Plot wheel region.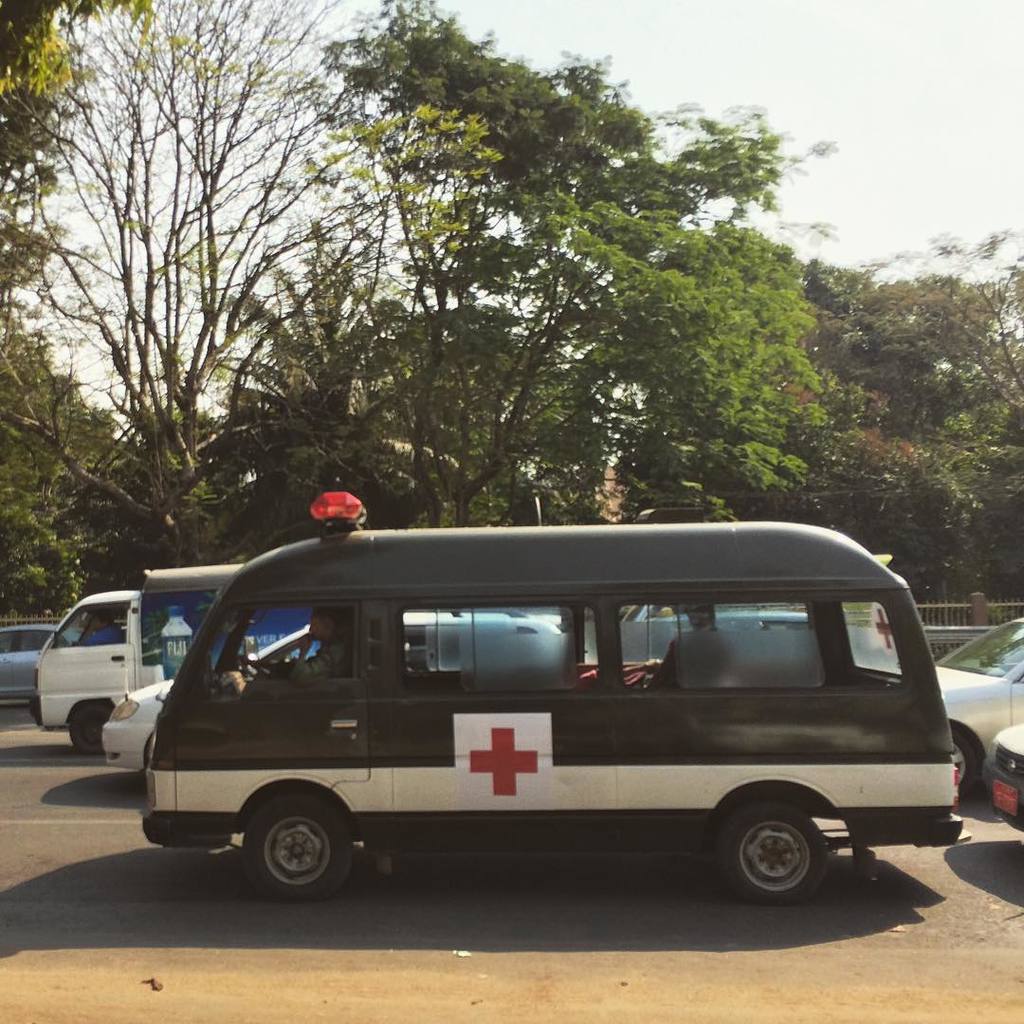
Plotted at <region>719, 807, 828, 915</region>.
